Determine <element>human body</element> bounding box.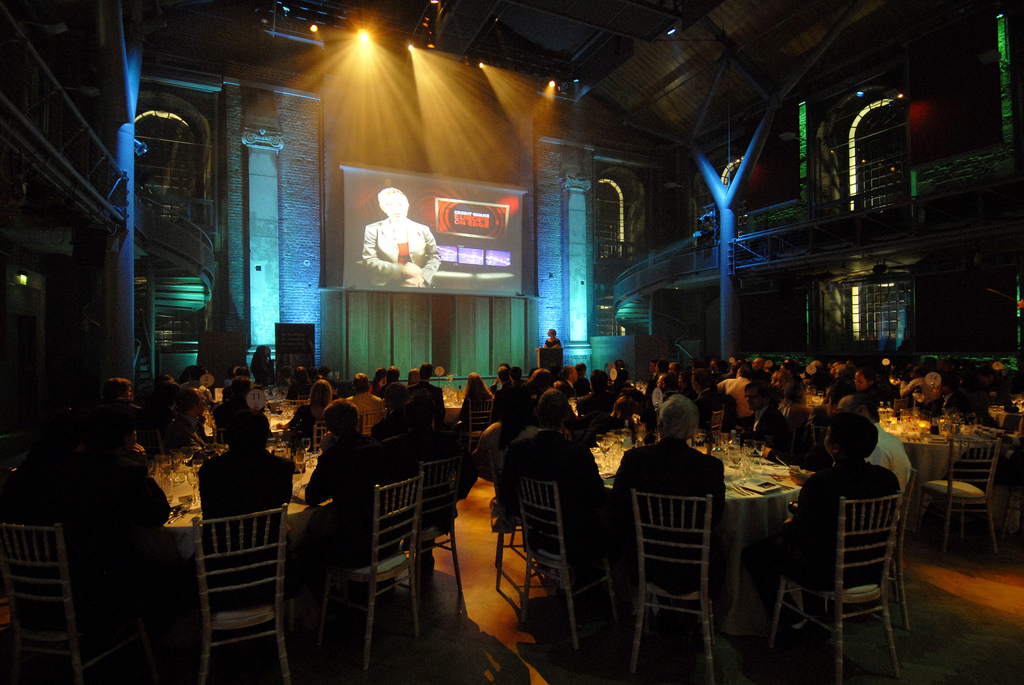
Determined: <box>854,434,913,489</box>.
